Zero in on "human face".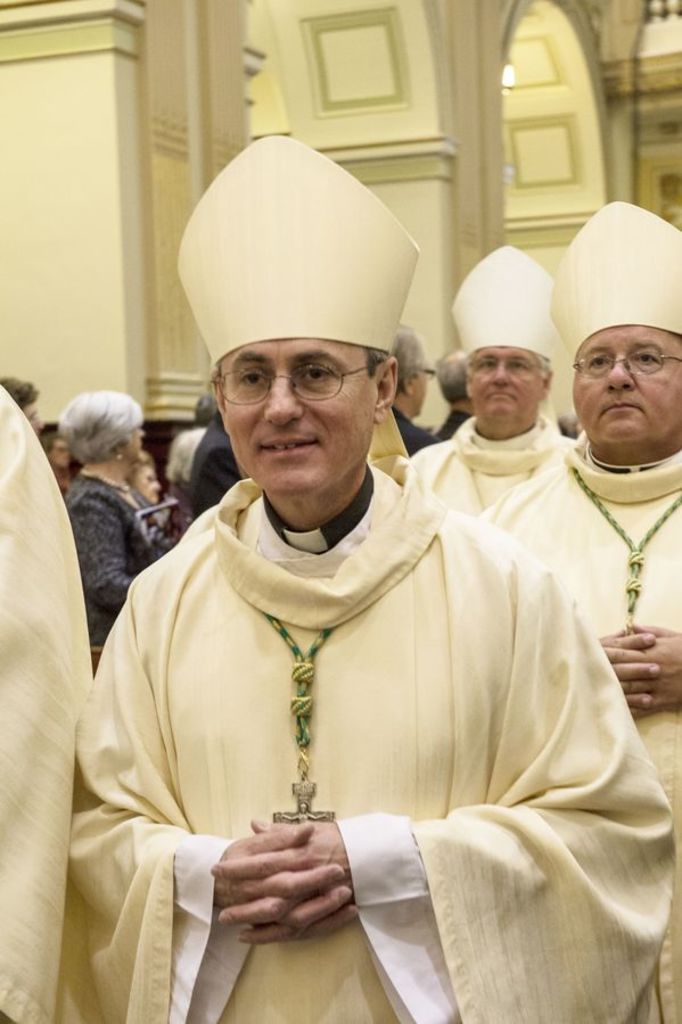
Zeroed in: (left=217, top=340, right=371, bottom=490).
